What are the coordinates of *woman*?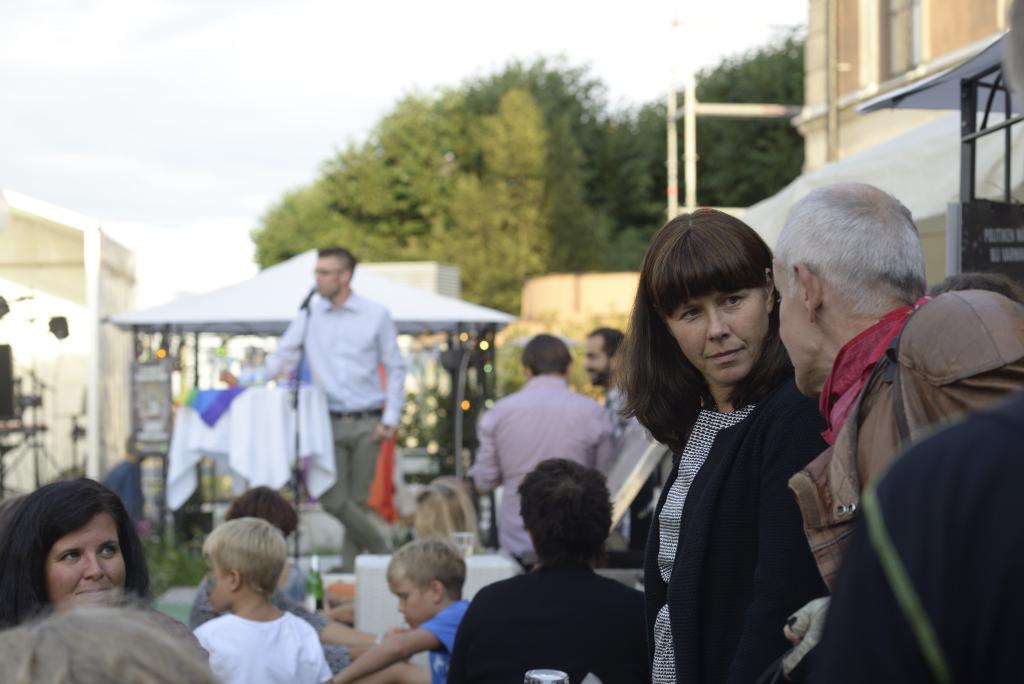
rect(0, 476, 148, 627).
